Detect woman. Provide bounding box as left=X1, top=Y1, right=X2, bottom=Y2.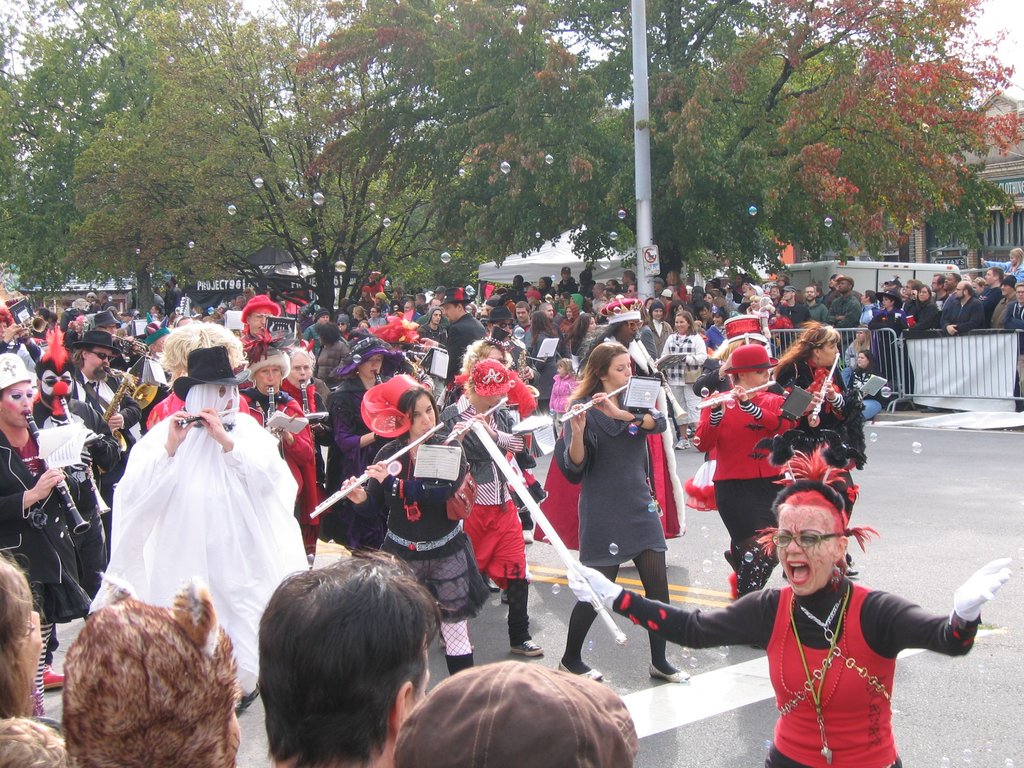
left=645, top=301, right=671, bottom=348.
